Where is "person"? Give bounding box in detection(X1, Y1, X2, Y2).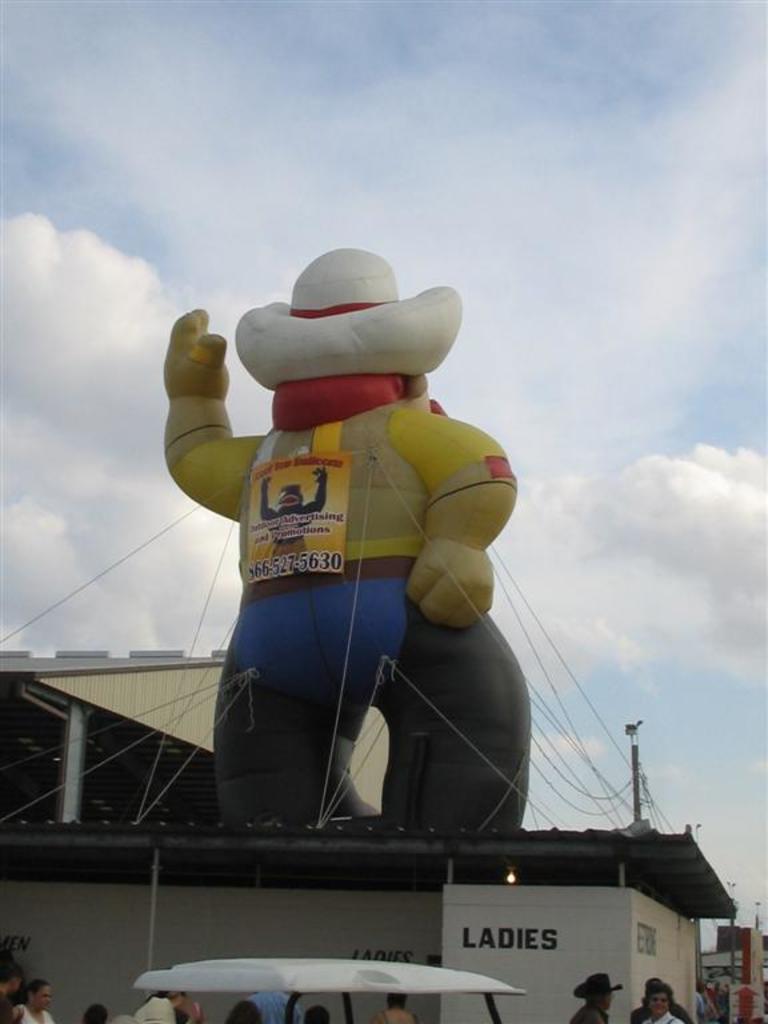
detection(0, 959, 23, 1023).
